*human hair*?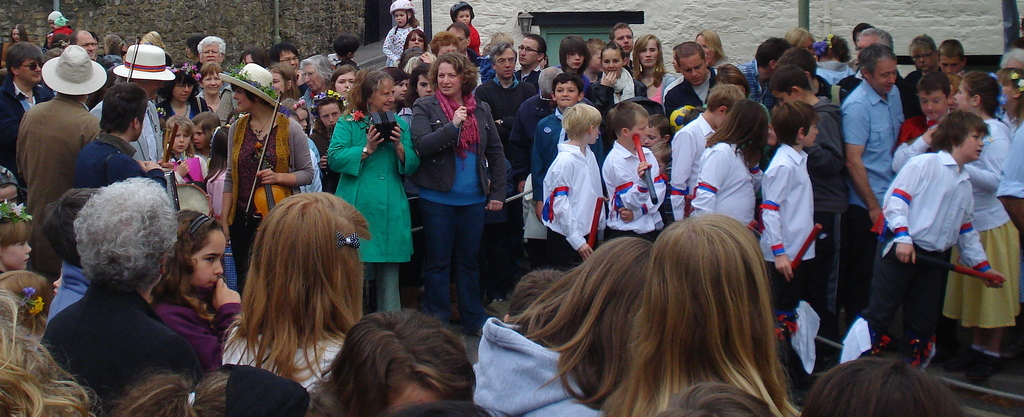
x1=673, y1=42, x2=707, y2=67
